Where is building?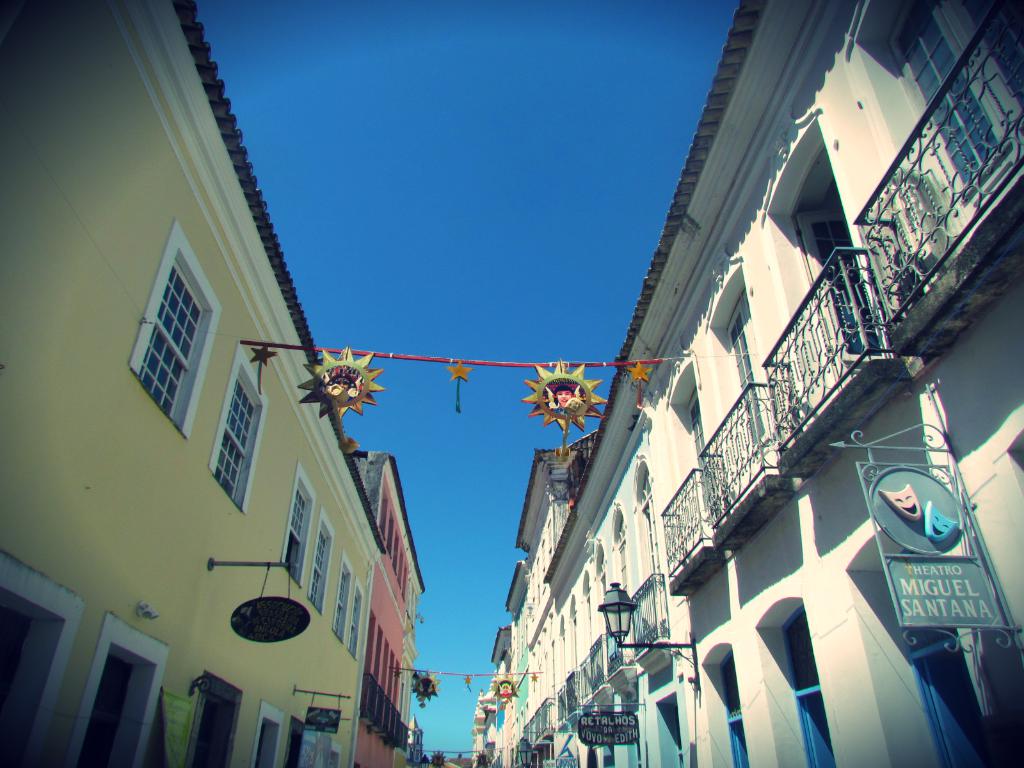
l=0, t=4, r=385, b=767.
